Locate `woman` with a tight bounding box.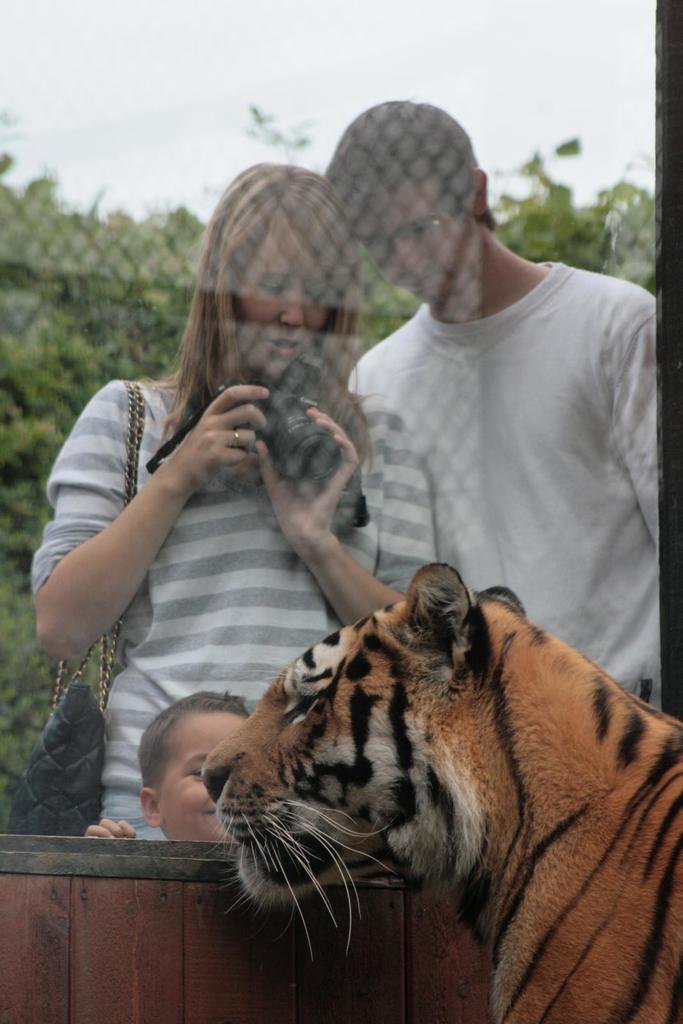
[left=26, top=257, right=288, bottom=814].
